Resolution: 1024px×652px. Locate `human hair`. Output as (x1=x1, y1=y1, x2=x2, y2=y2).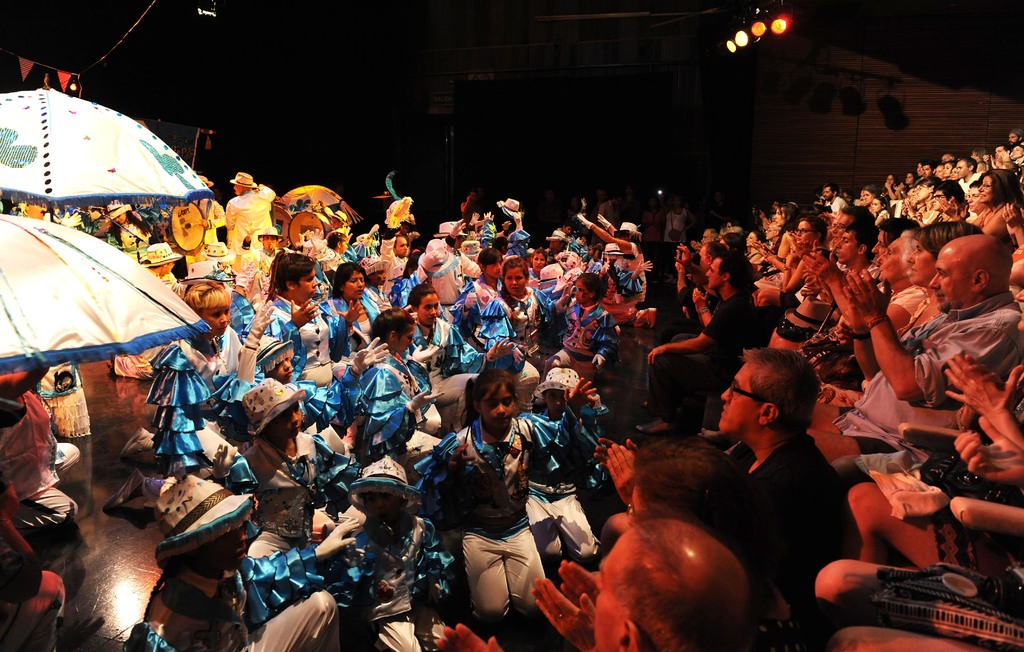
(x1=401, y1=250, x2=422, y2=280).
